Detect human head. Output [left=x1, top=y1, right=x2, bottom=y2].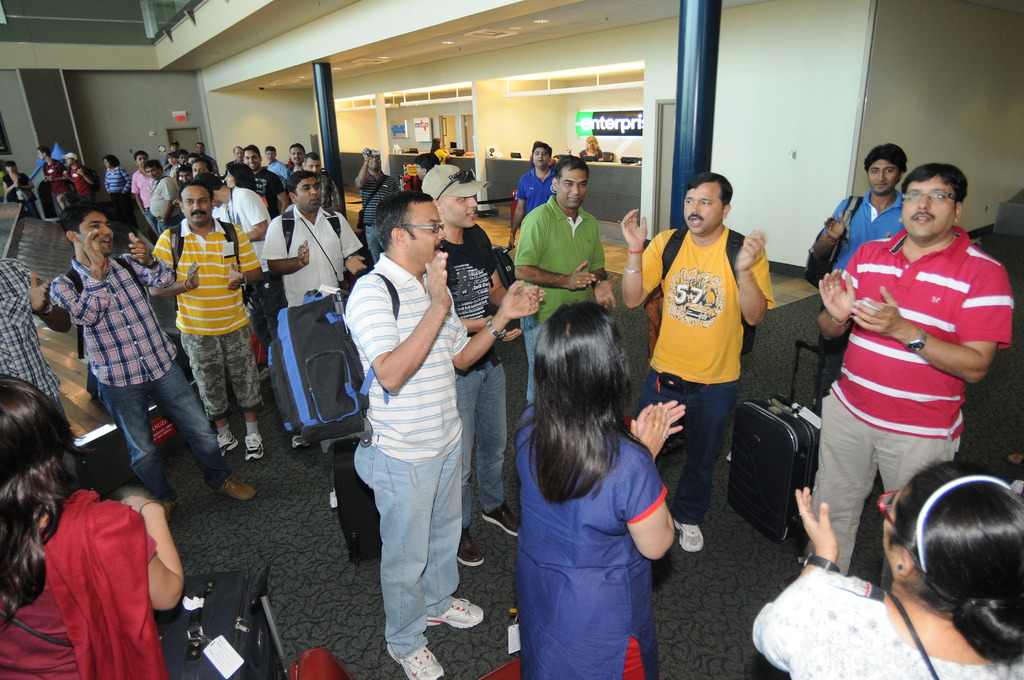
[left=862, top=143, right=908, bottom=195].
